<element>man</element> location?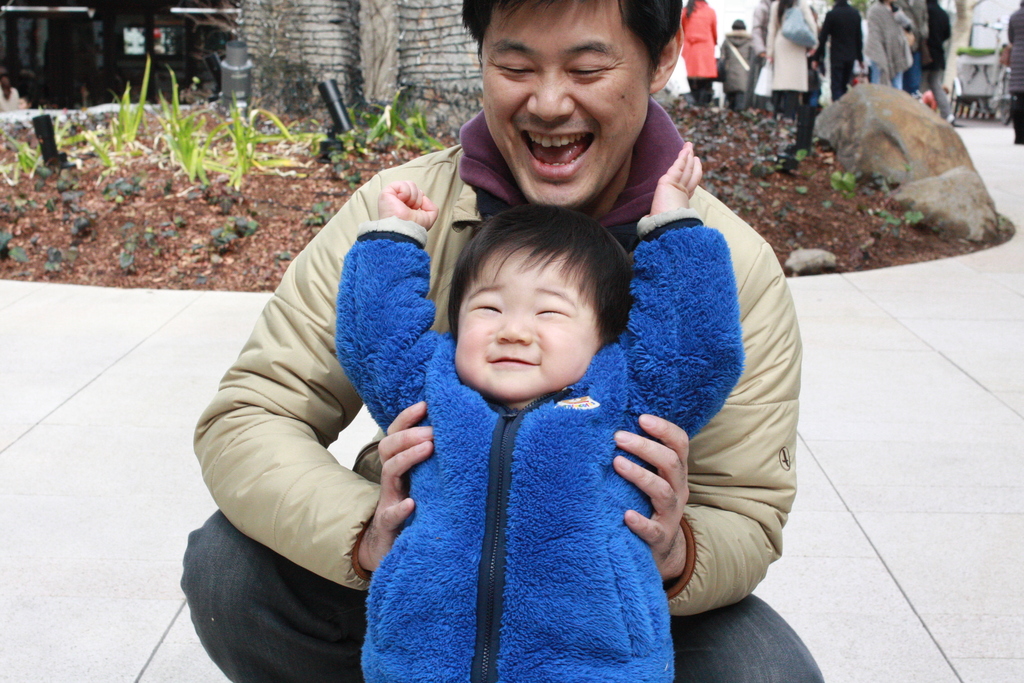
BBox(812, 0, 867, 105)
